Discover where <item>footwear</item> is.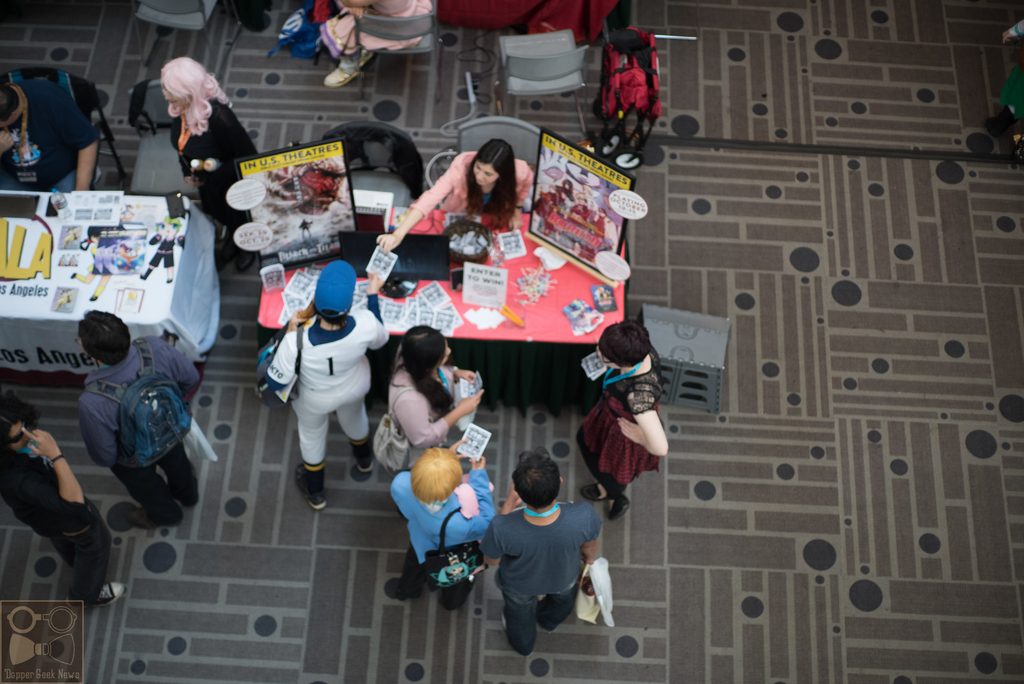
Discovered at bbox=[502, 610, 506, 635].
